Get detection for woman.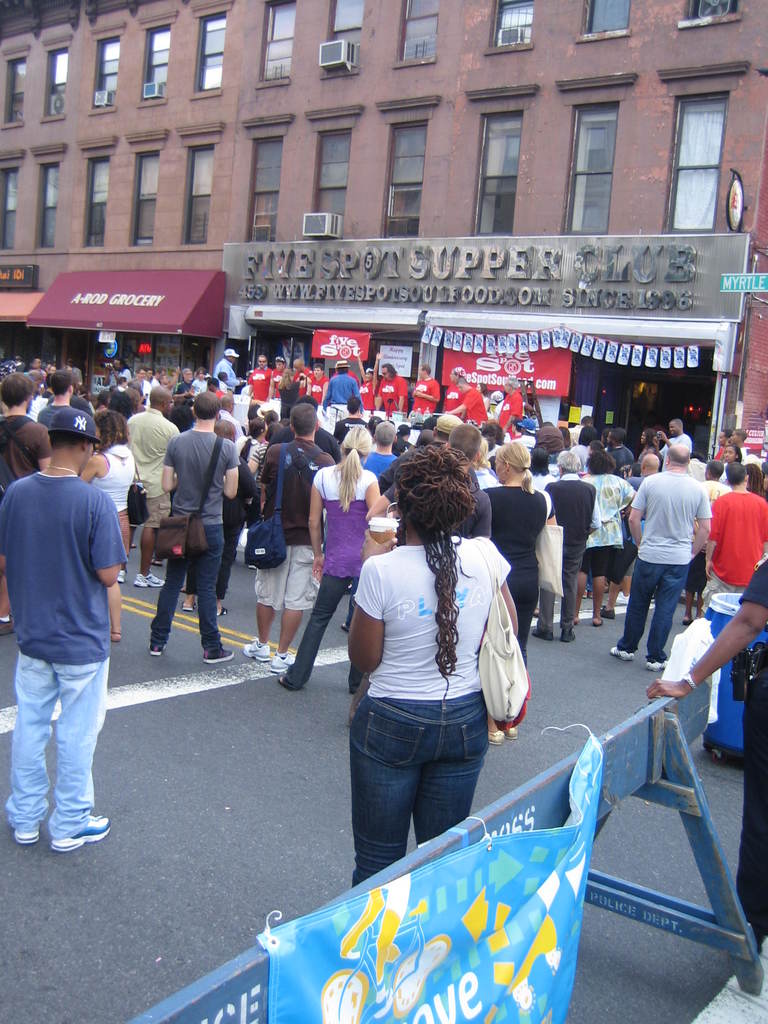
Detection: <region>331, 446, 528, 920</region>.
